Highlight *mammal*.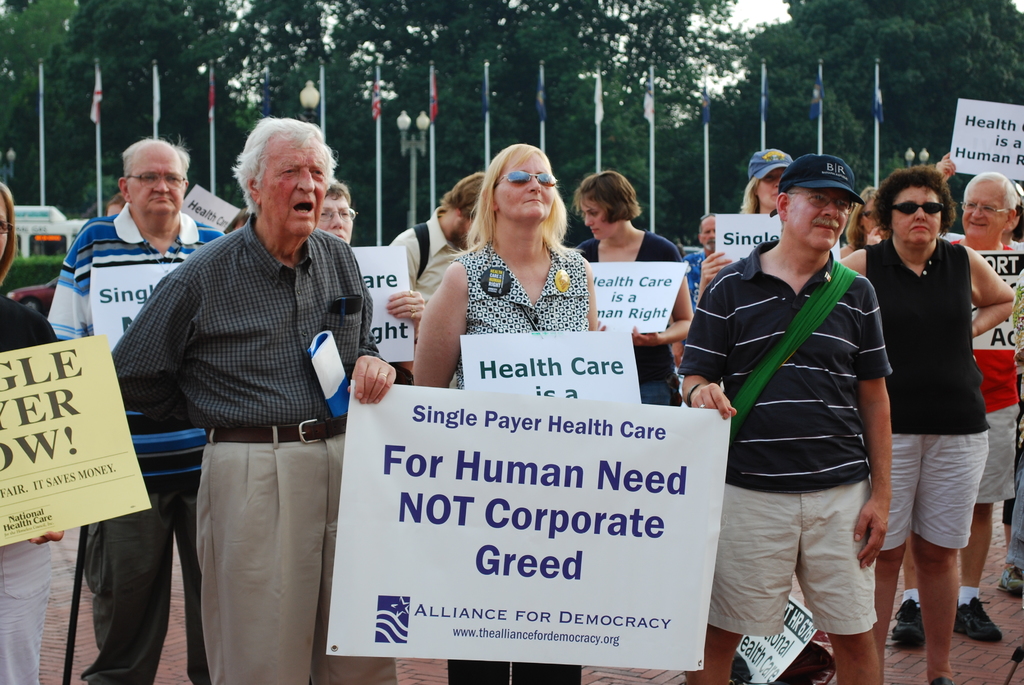
Highlighted region: [x1=408, y1=139, x2=598, y2=684].
